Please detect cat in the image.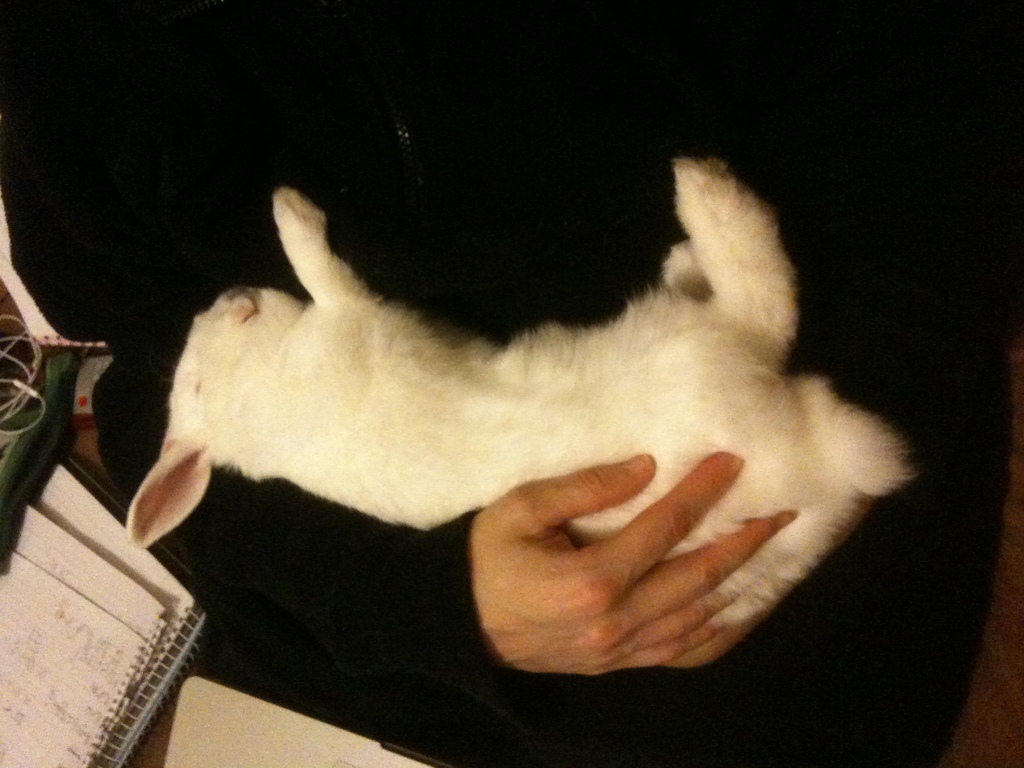
(123,156,924,637).
